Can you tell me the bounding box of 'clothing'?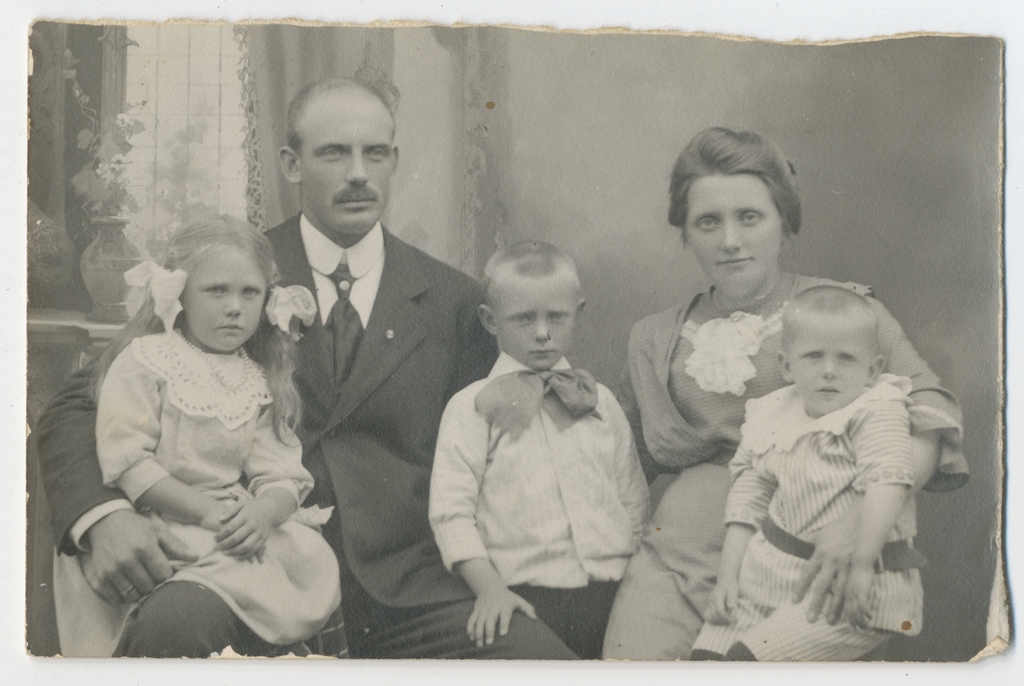
258/200/586/670.
